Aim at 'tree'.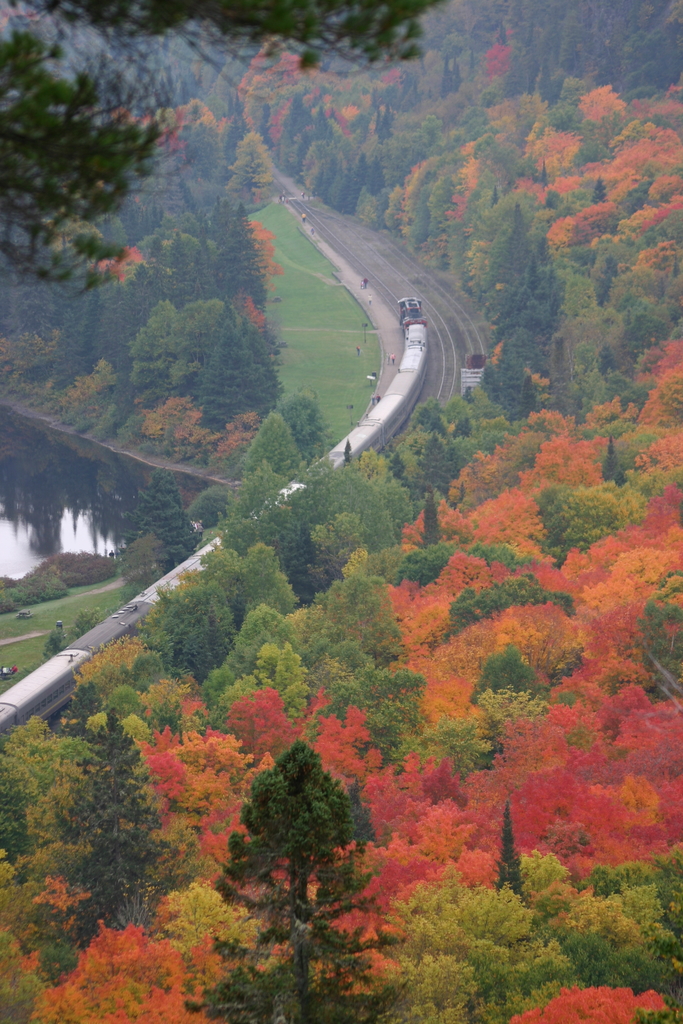
Aimed at x1=400 y1=494 x2=542 y2=567.
